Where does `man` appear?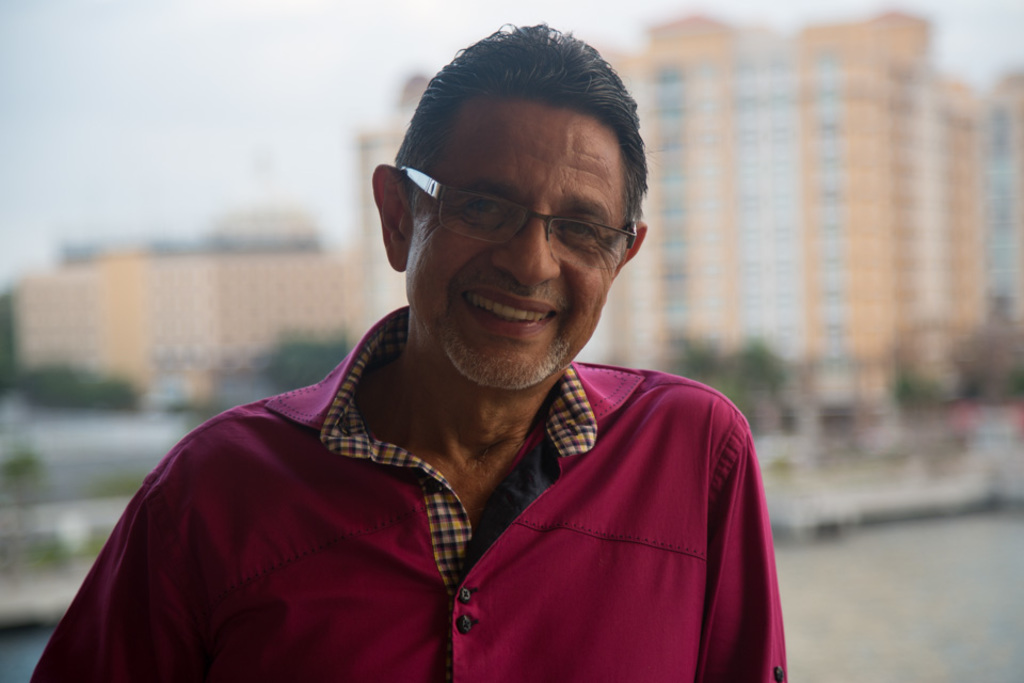
Appears at pyautogui.locateOnScreen(91, 36, 799, 682).
